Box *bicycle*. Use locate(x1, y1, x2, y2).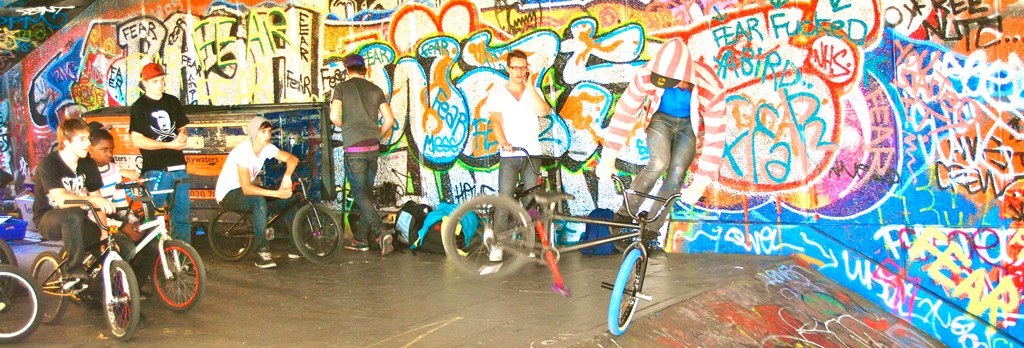
locate(0, 264, 44, 342).
